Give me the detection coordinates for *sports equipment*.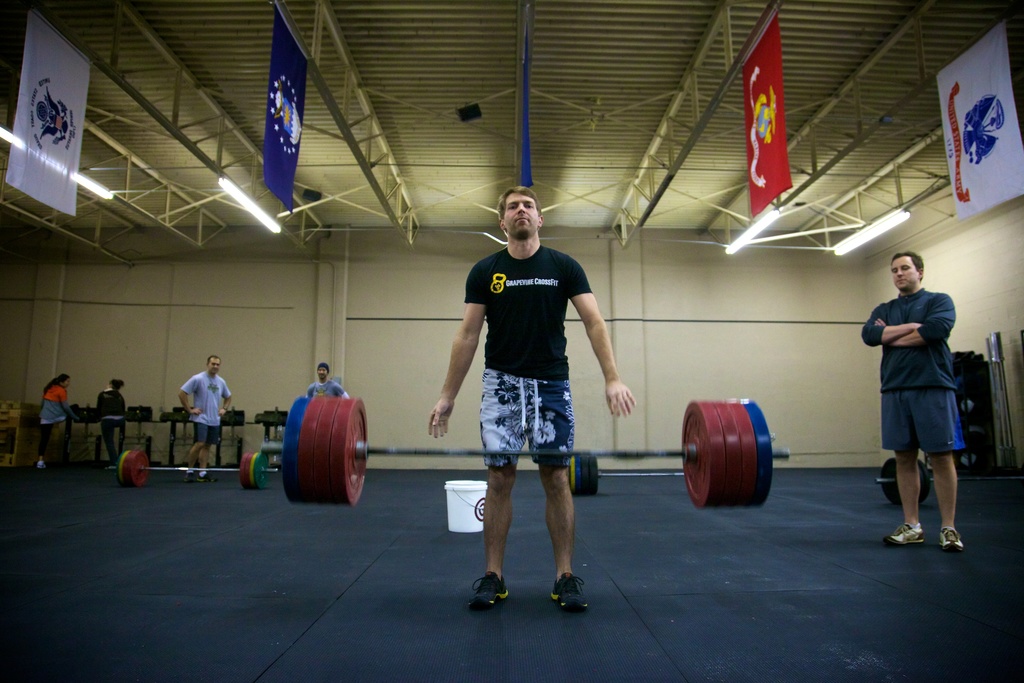
detection(107, 452, 276, 490).
